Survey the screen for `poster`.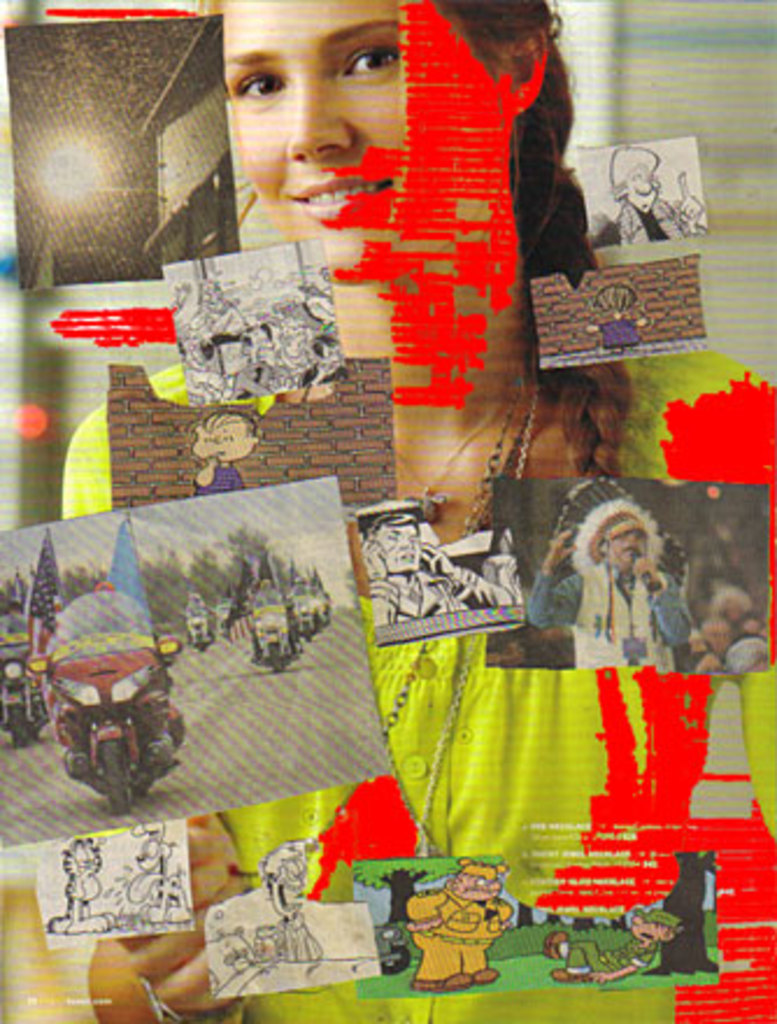
Survey found: [0, 0, 775, 1022].
